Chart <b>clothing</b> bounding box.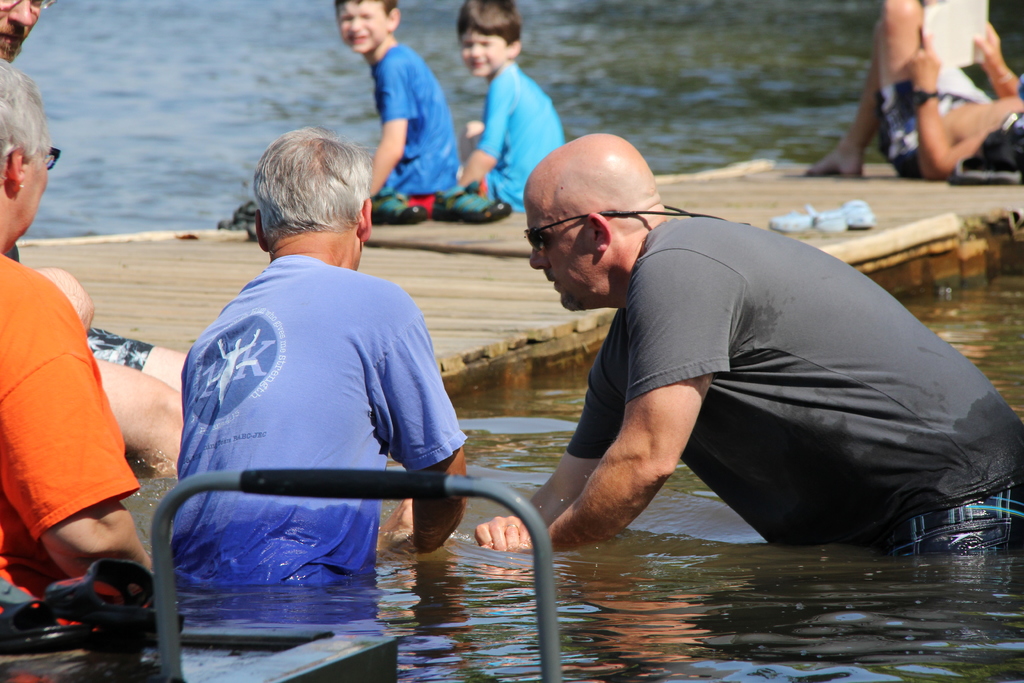
Charted: region(374, 45, 460, 200).
